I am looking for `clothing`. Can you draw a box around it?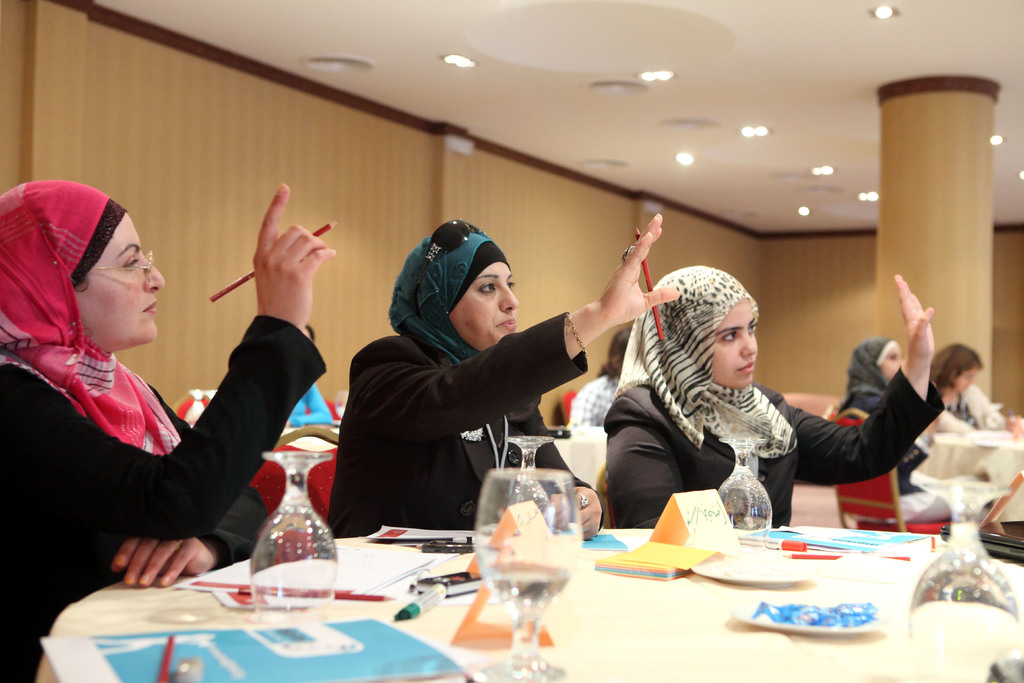
Sure, the bounding box is 583/261/939/527.
